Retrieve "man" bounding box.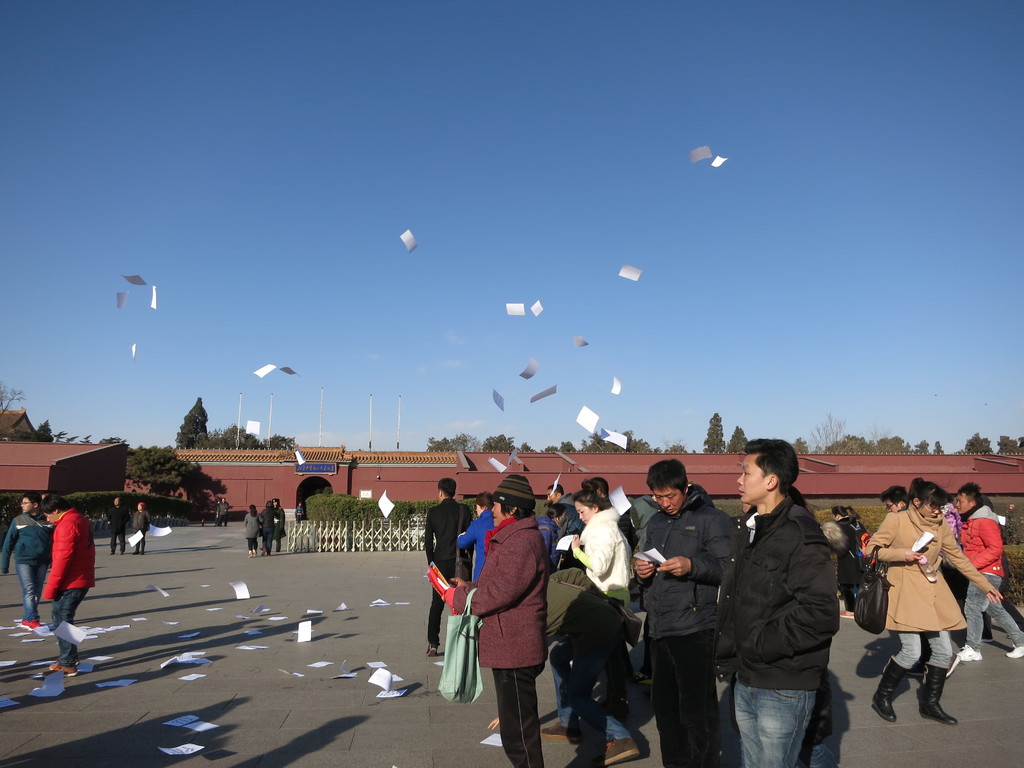
Bounding box: left=881, top=486, right=964, bottom=679.
